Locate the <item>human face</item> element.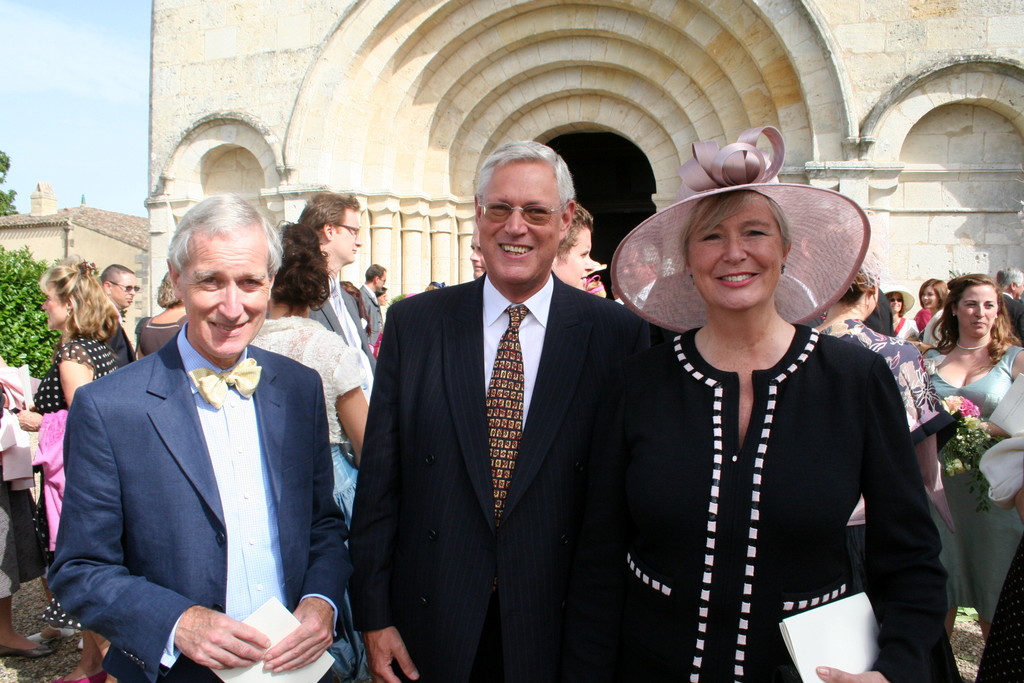
Element bbox: [917,287,938,312].
